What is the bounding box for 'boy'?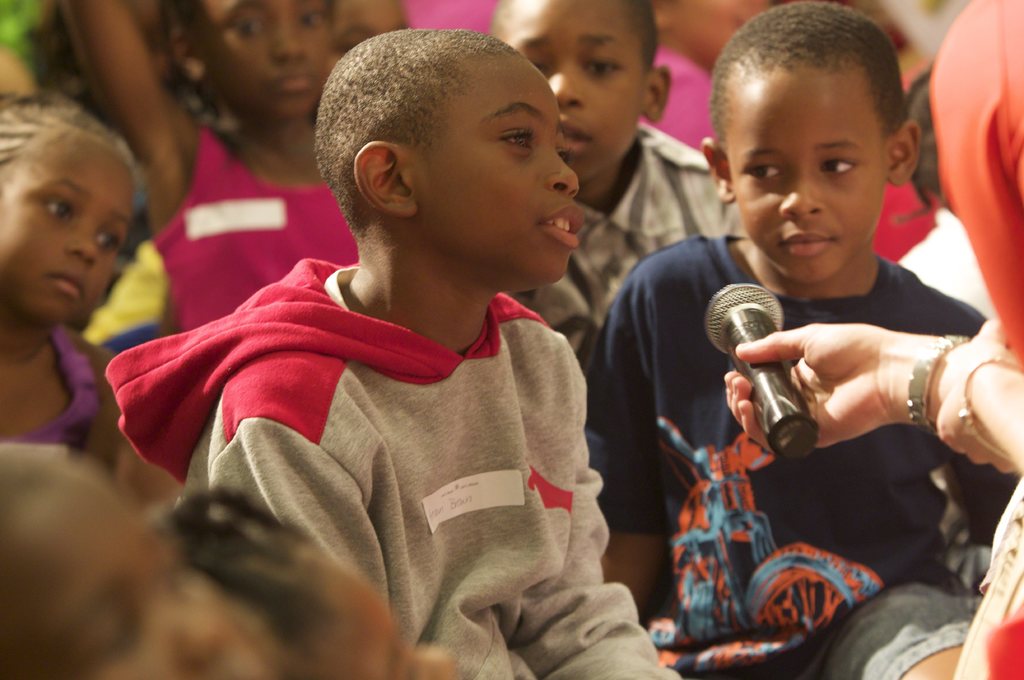
[left=489, top=0, right=749, bottom=365].
